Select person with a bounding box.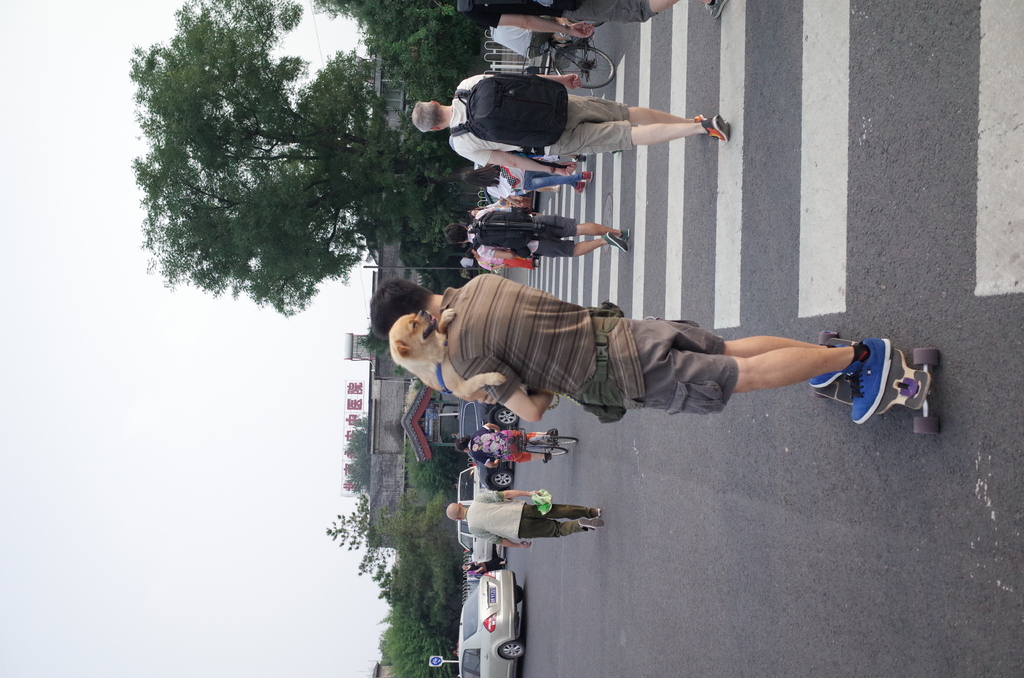
detection(477, 17, 590, 75).
